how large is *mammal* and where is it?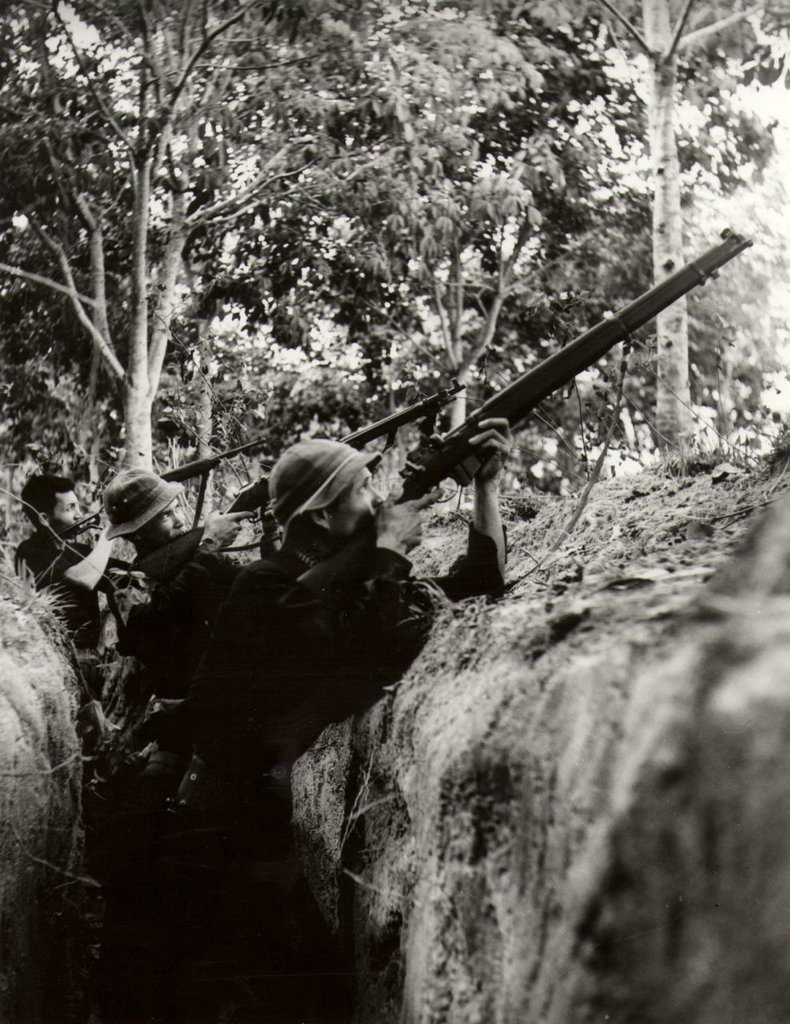
Bounding box: rect(118, 437, 453, 819).
